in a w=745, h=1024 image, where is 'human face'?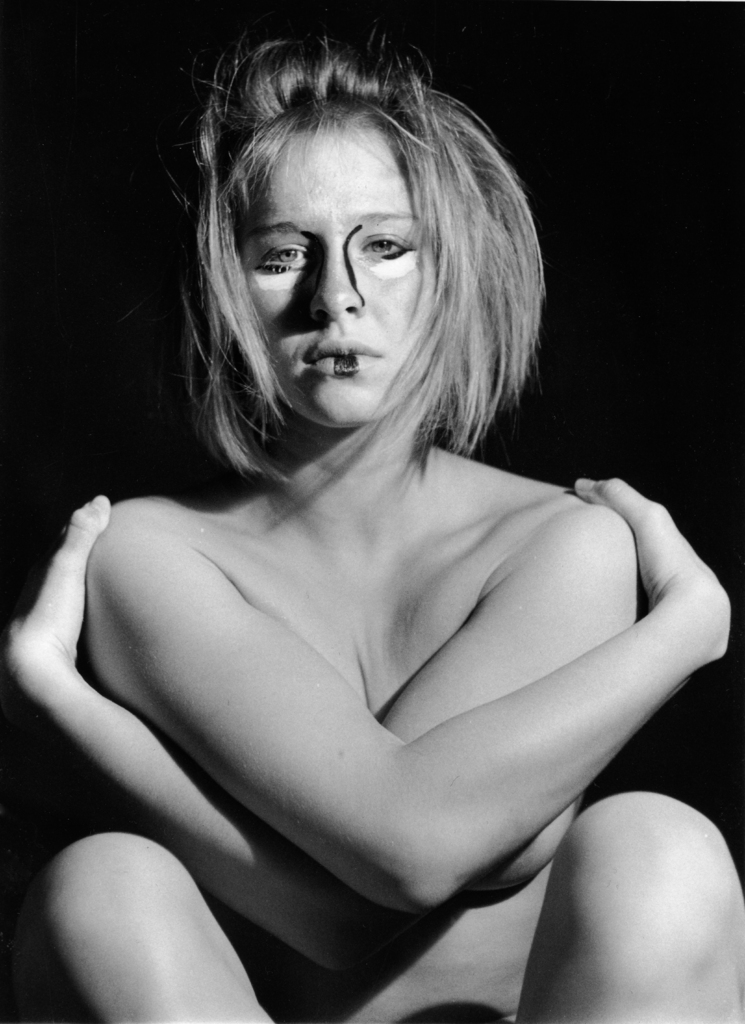
<region>228, 104, 466, 435</region>.
